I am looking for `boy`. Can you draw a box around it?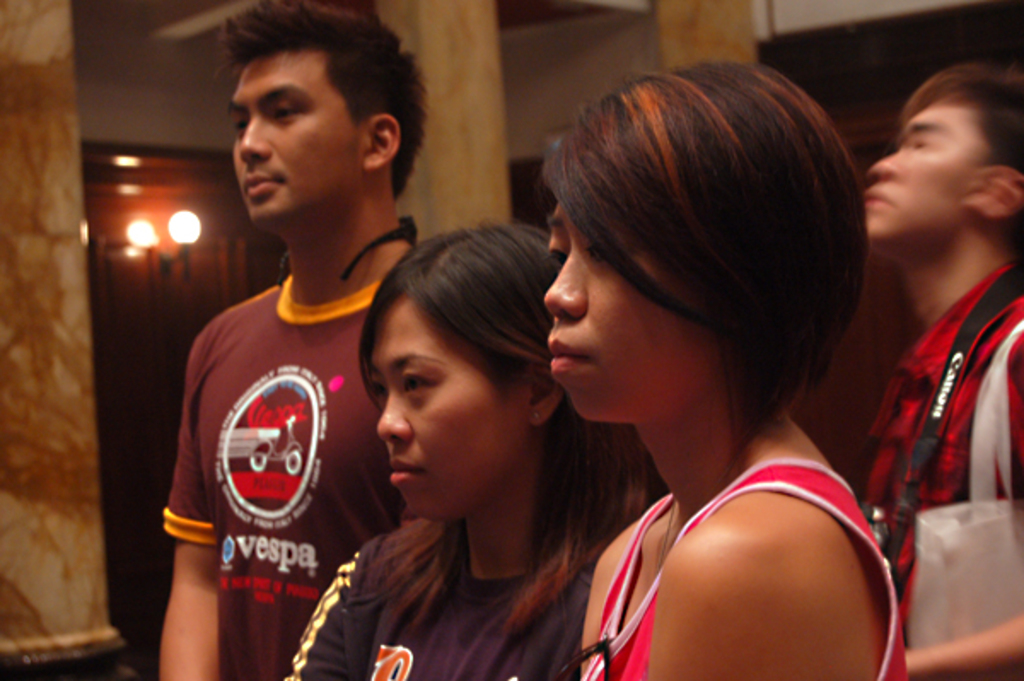
Sure, the bounding box is locate(865, 61, 1022, 676).
